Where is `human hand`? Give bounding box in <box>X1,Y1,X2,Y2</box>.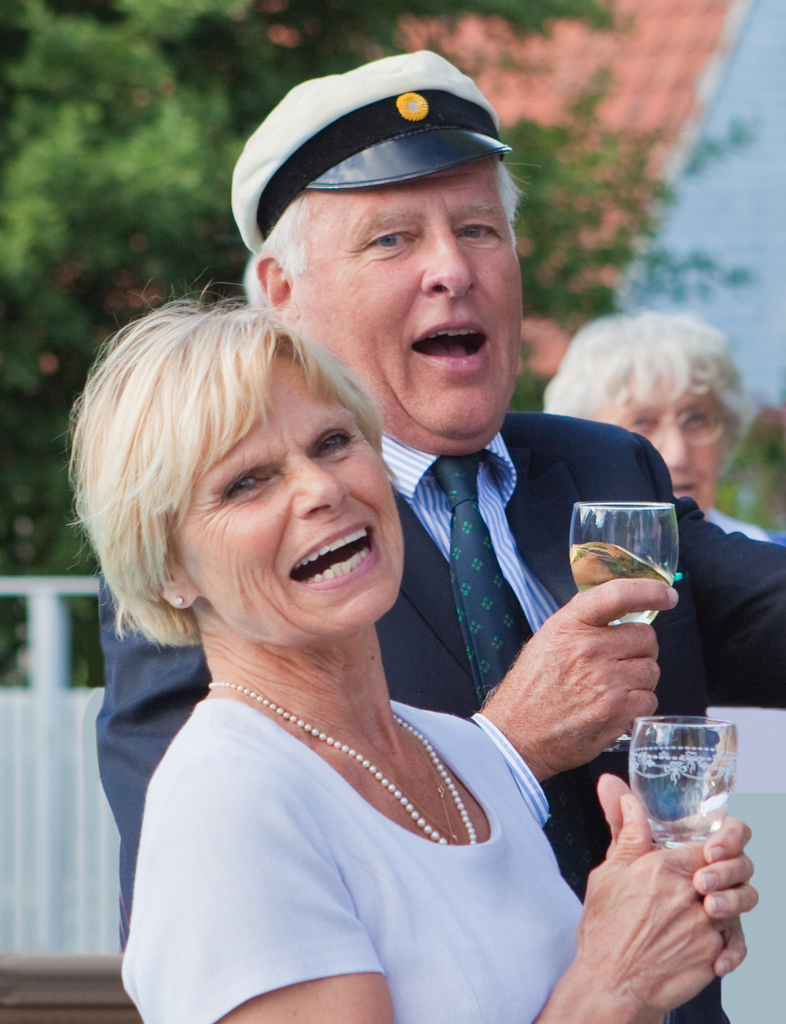
<box>593,772,762,979</box>.
